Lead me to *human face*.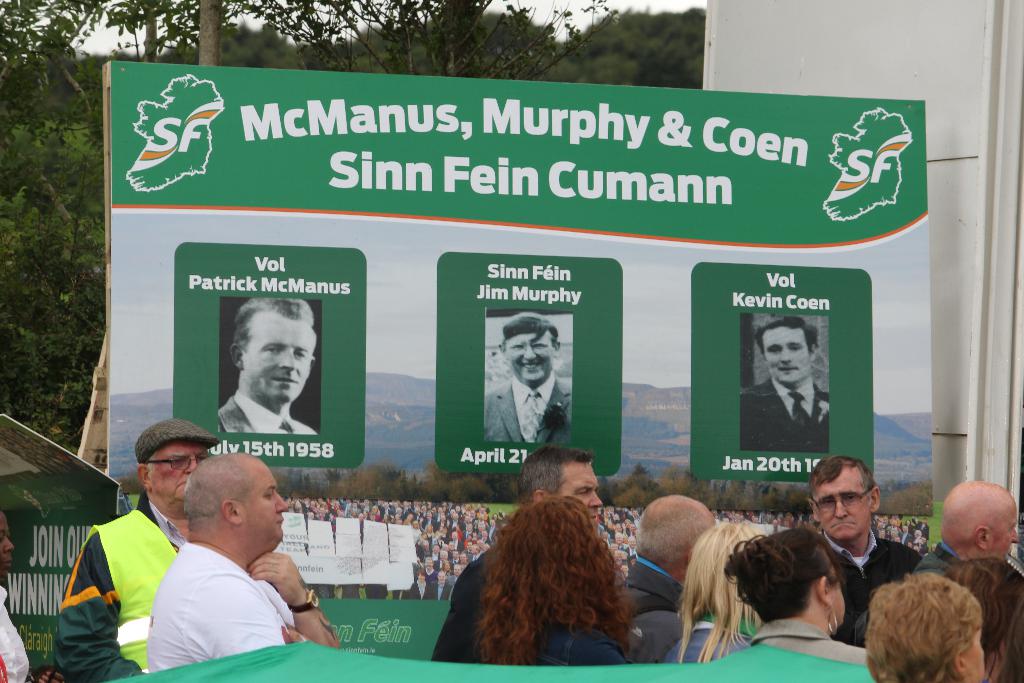
Lead to box=[509, 332, 554, 381].
